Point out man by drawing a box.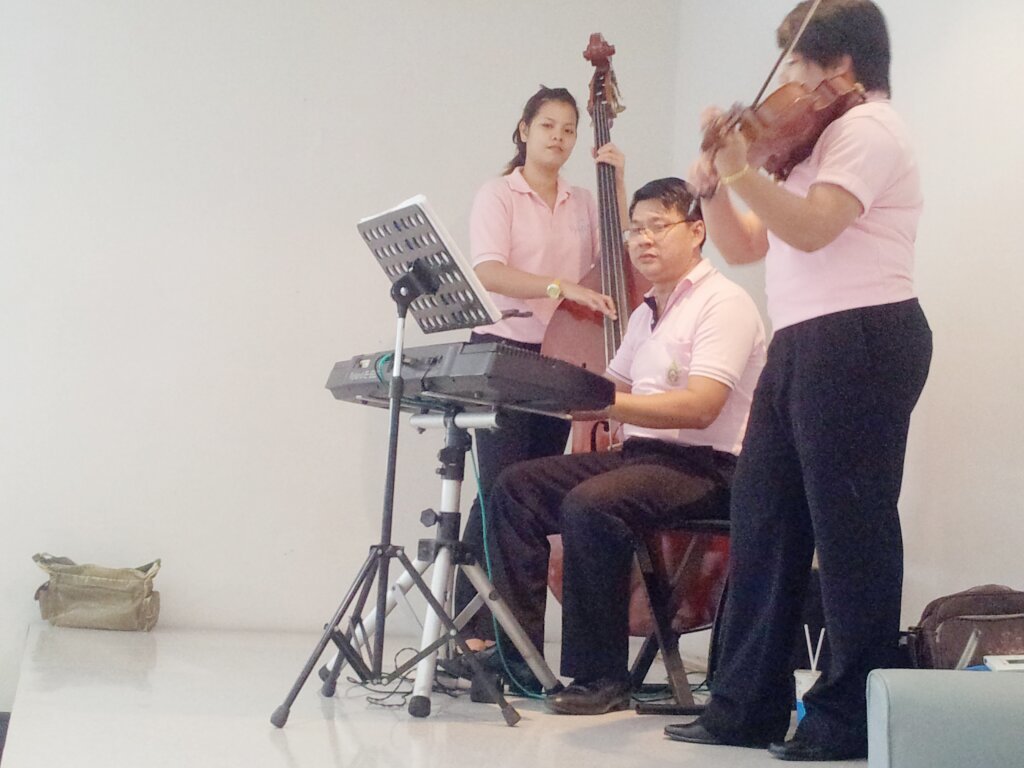
434/174/777/716.
